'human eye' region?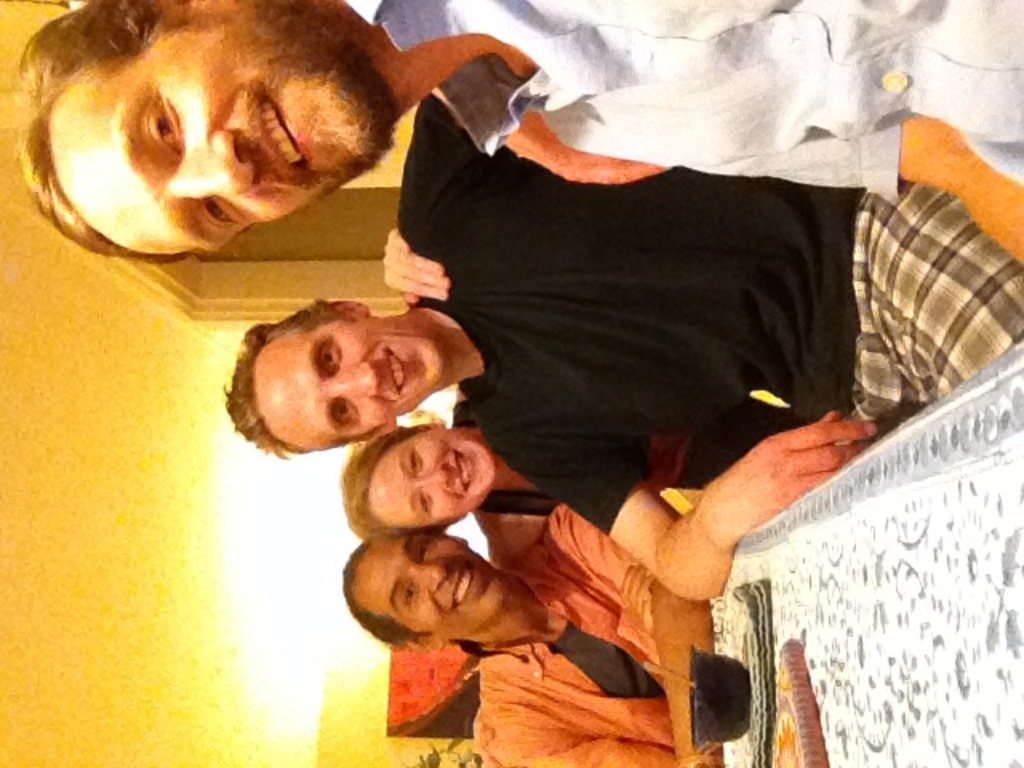
left=315, top=328, right=344, bottom=382
